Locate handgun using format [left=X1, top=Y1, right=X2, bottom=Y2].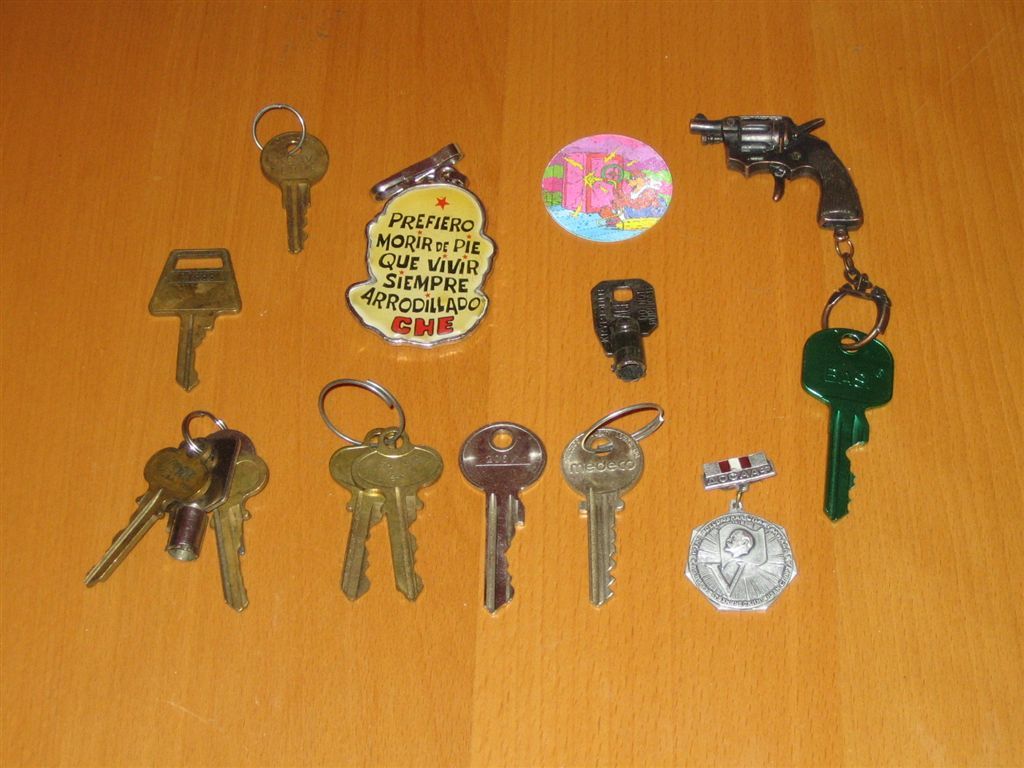
[left=687, top=109, right=866, bottom=231].
